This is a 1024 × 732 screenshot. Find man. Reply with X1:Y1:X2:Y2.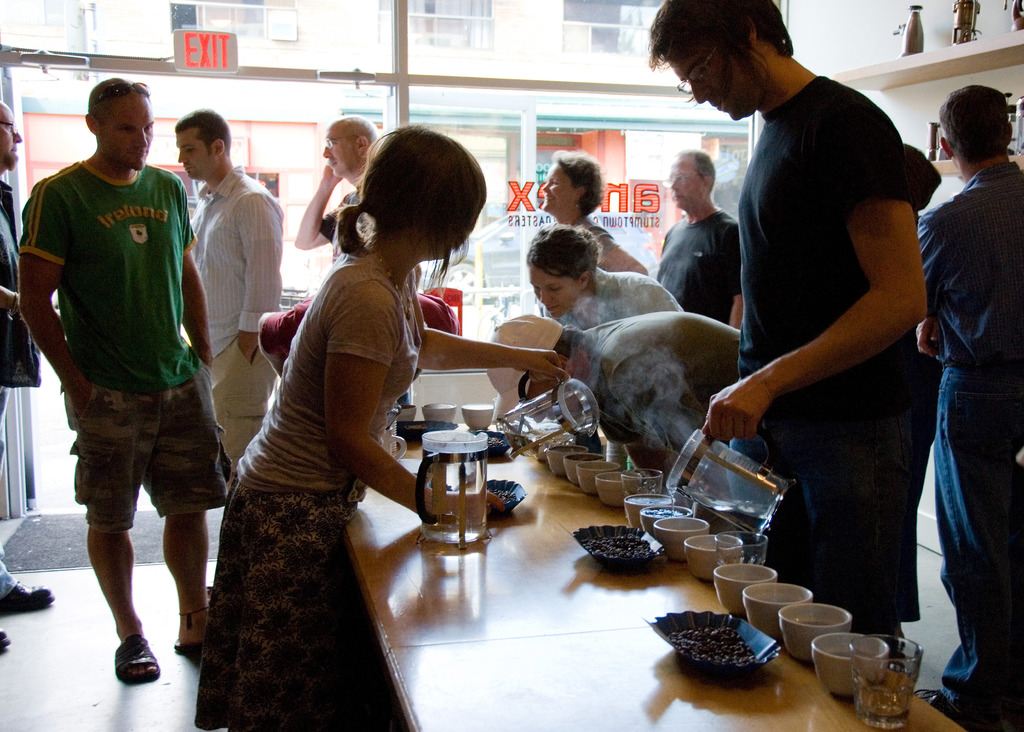
30:69:230:670.
